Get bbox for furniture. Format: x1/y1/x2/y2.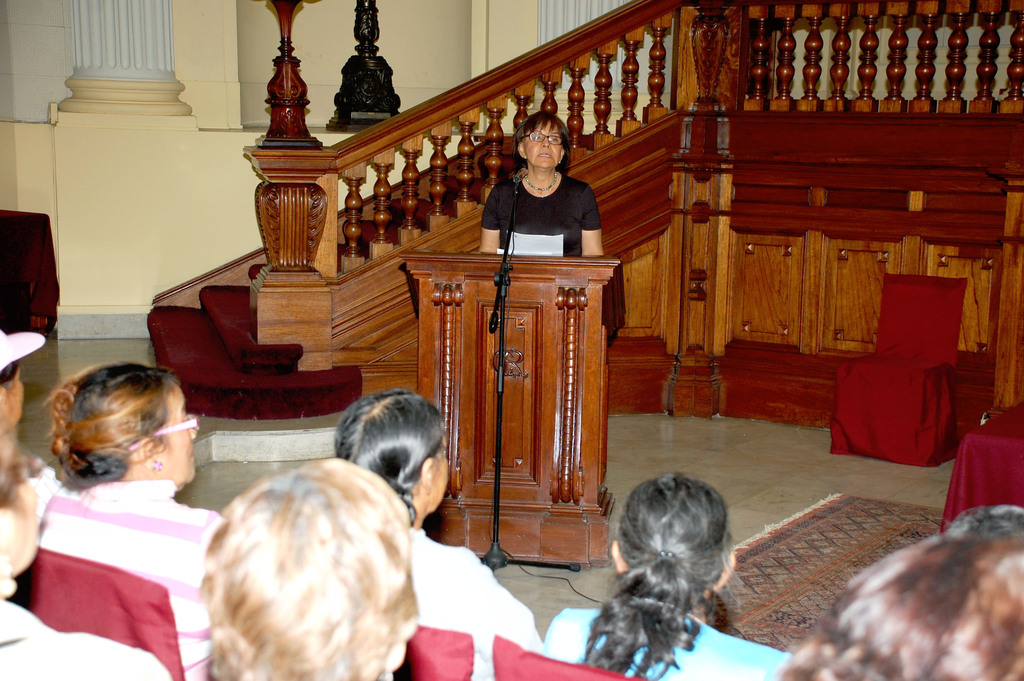
394/627/476/680.
